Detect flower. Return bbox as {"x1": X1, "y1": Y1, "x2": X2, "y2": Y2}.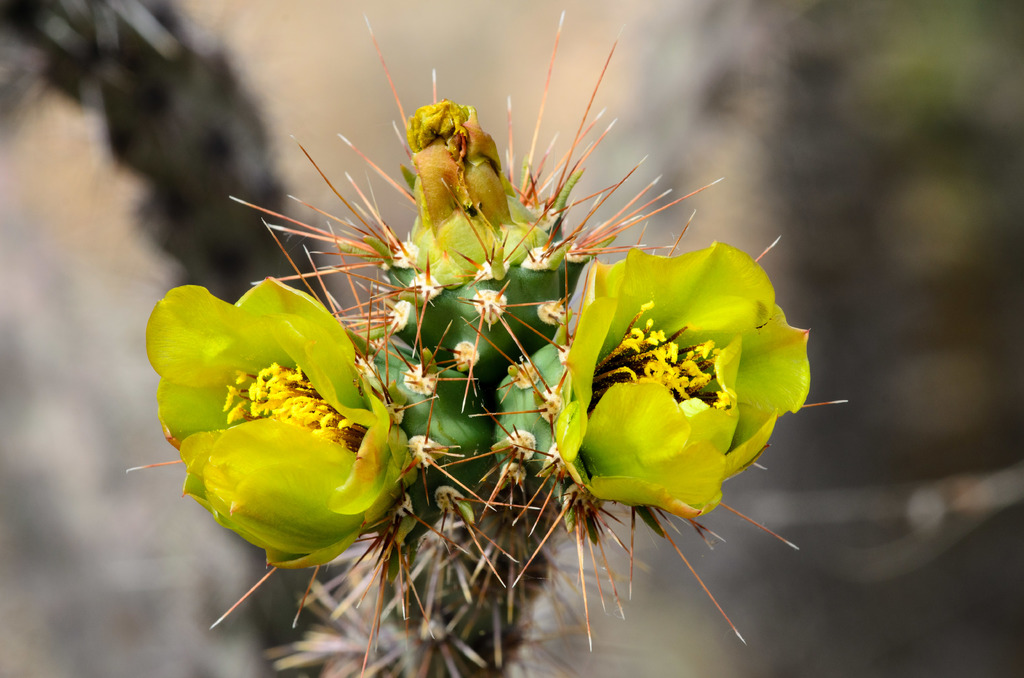
{"x1": 541, "y1": 229, "x2": 805, "y2": 544}.
